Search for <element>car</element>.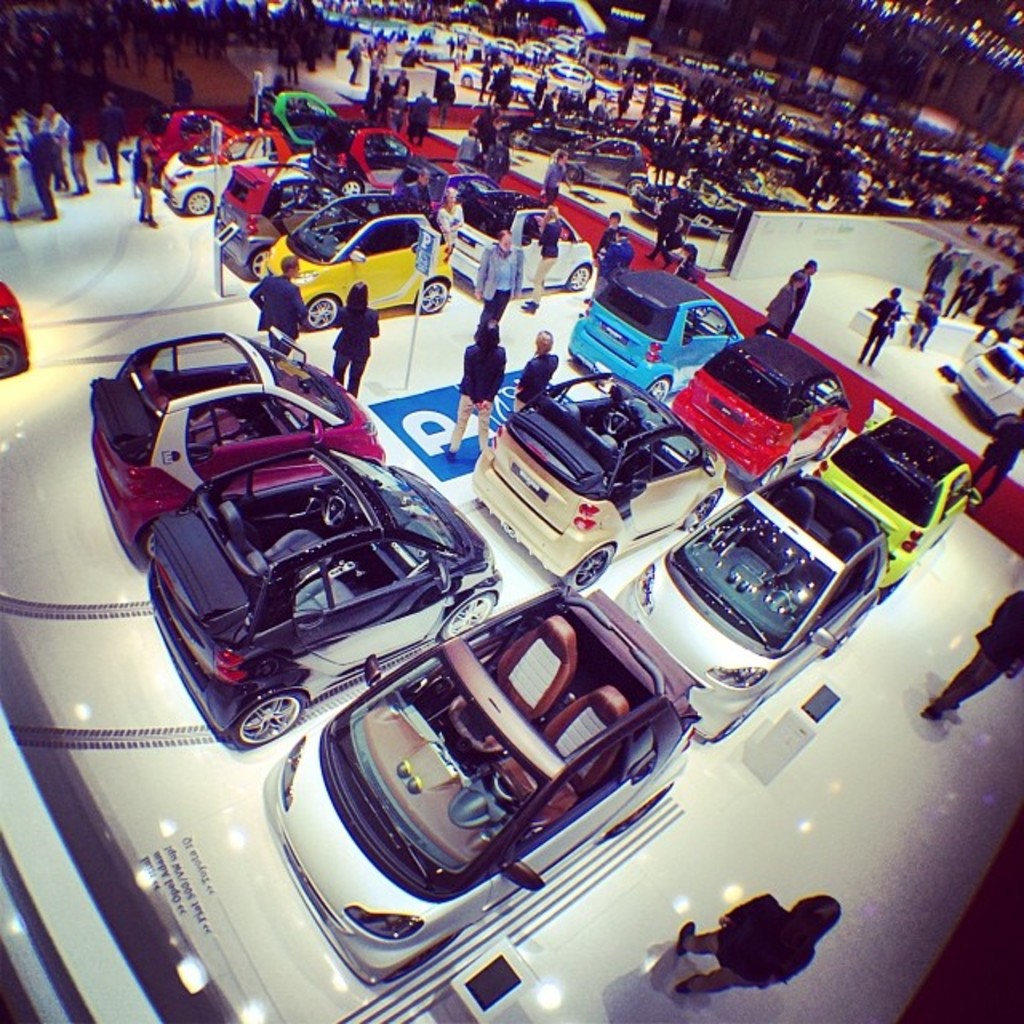
Found at 141/445/496/754.
